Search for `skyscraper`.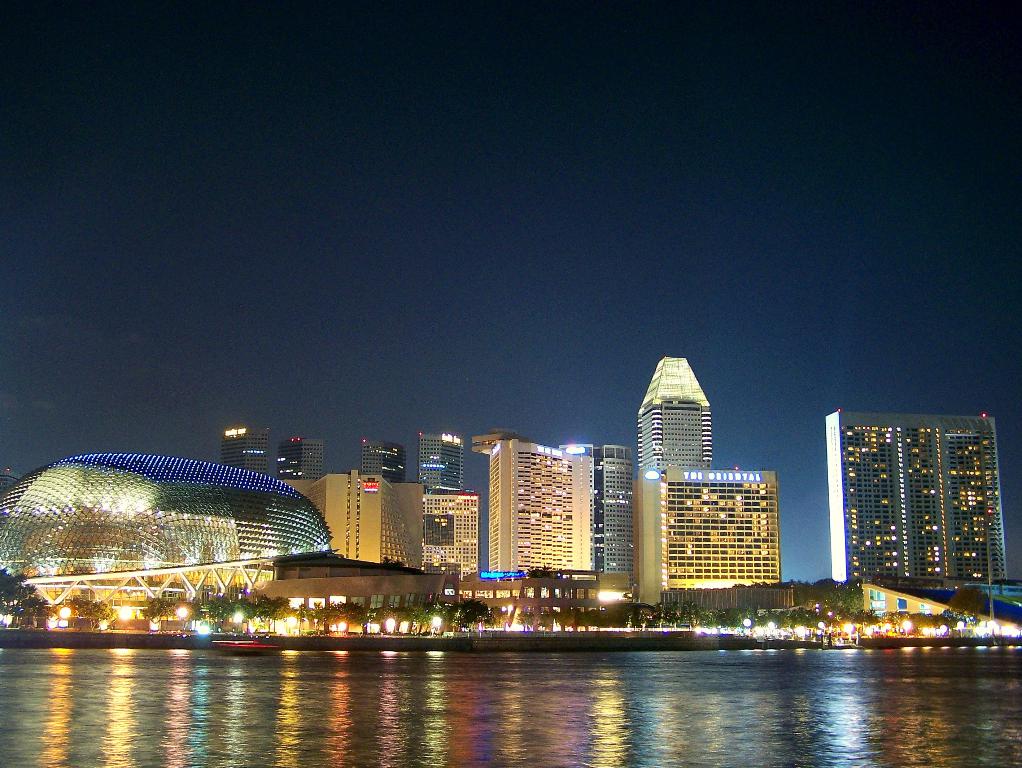
Found at l=811, t=413, r=1011, b=618.
